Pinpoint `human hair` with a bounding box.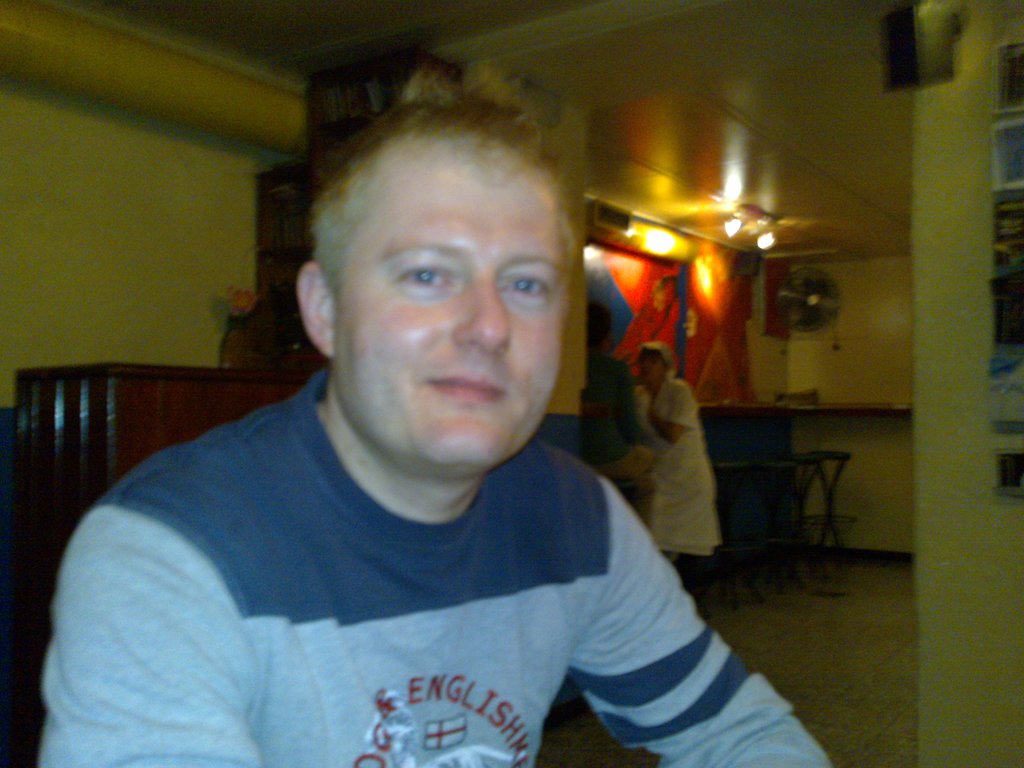
box(299, 36, 572, 319).
